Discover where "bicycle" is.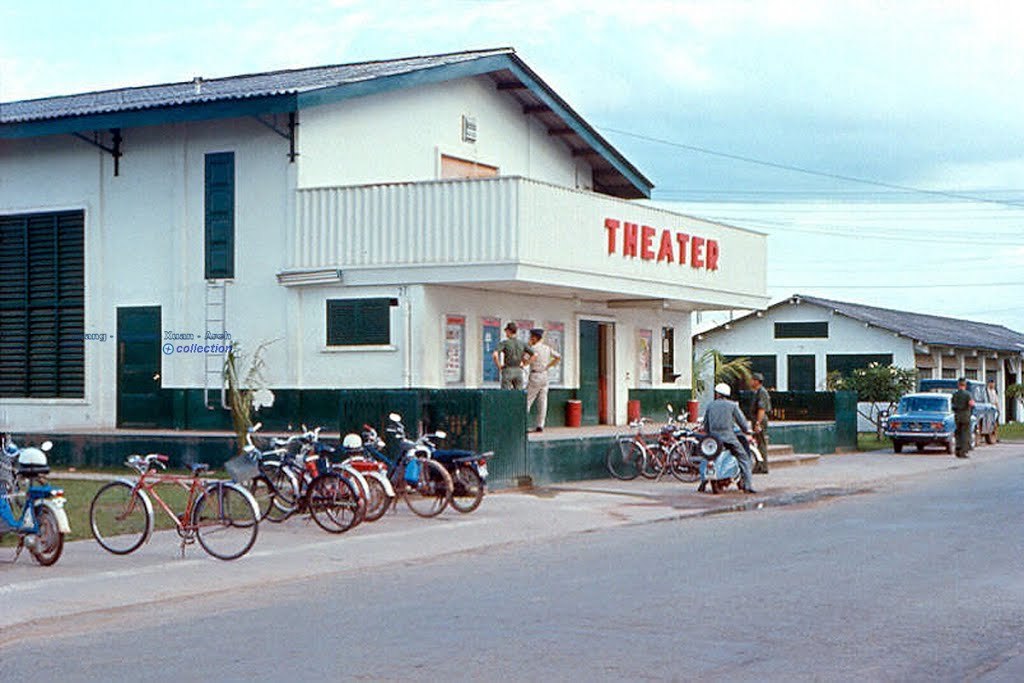
Discovered at x1=339 y1=425 x2=455 y2=521.
